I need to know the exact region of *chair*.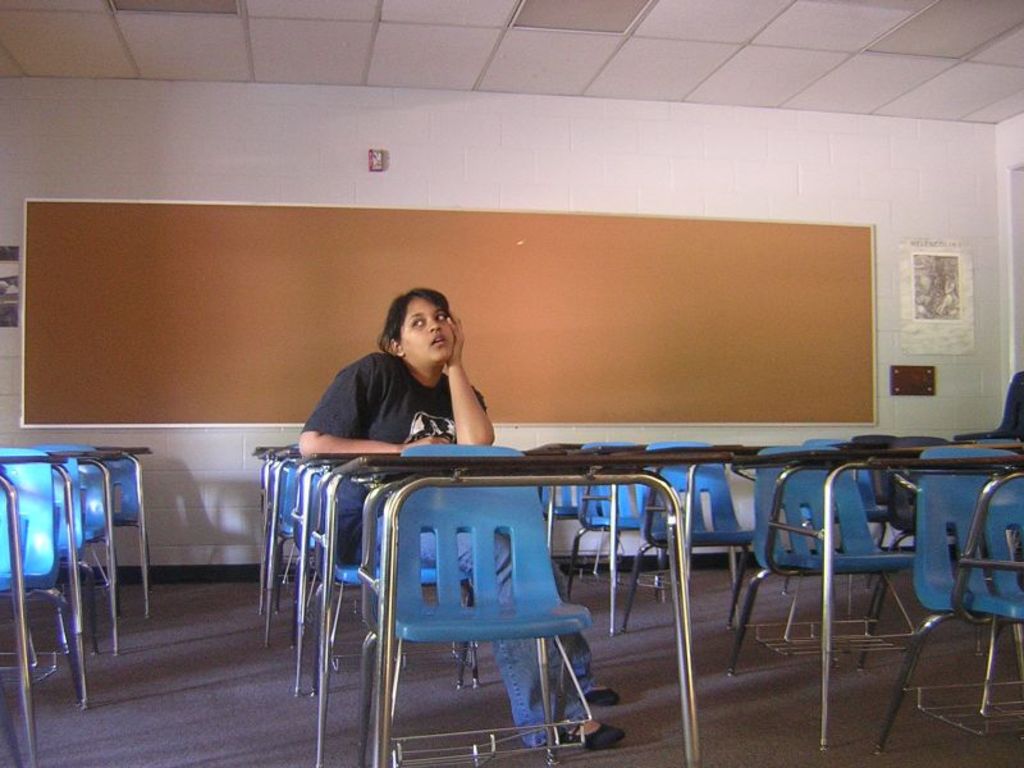
Region: detection(264, 449, 330, 649).
